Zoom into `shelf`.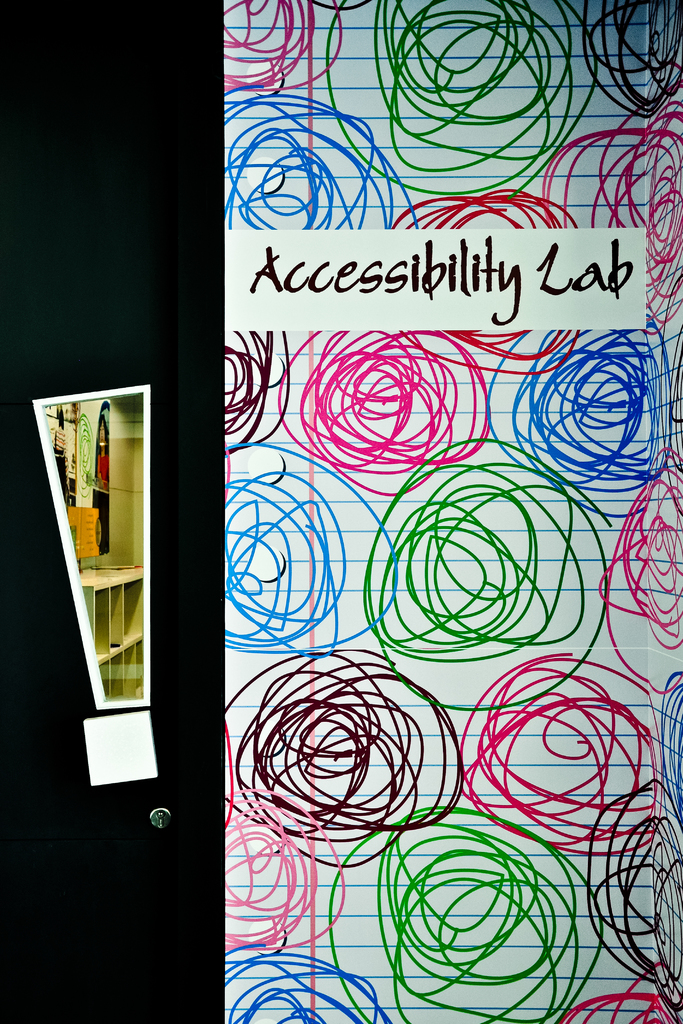
Zoom target: crop(123, 580, 144, 642).
